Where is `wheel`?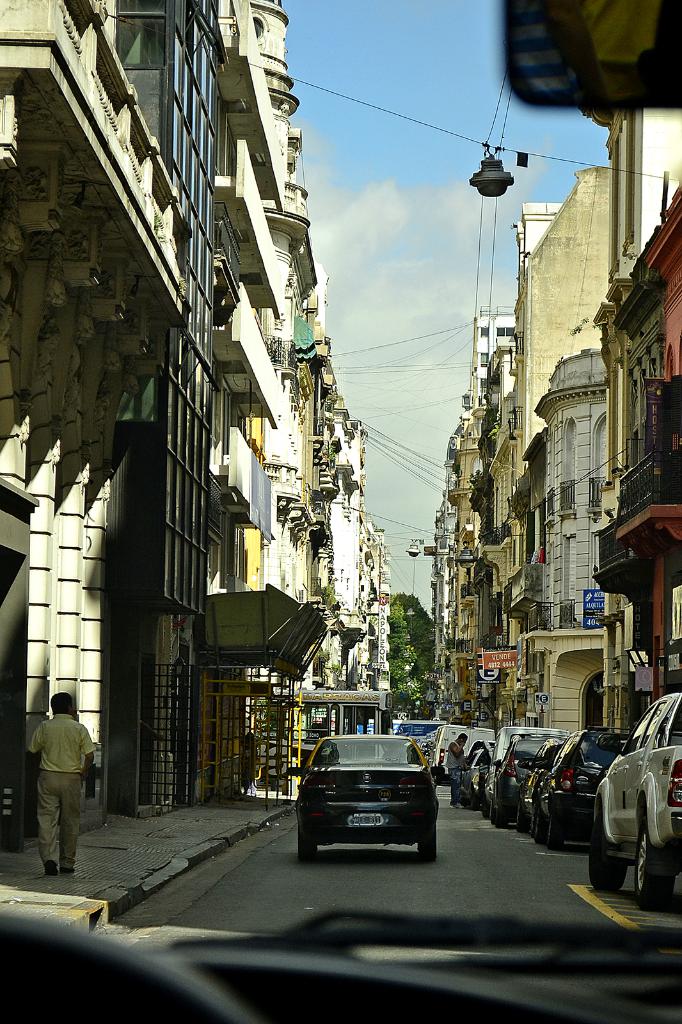
Rect(489, 812, 498, 826).
